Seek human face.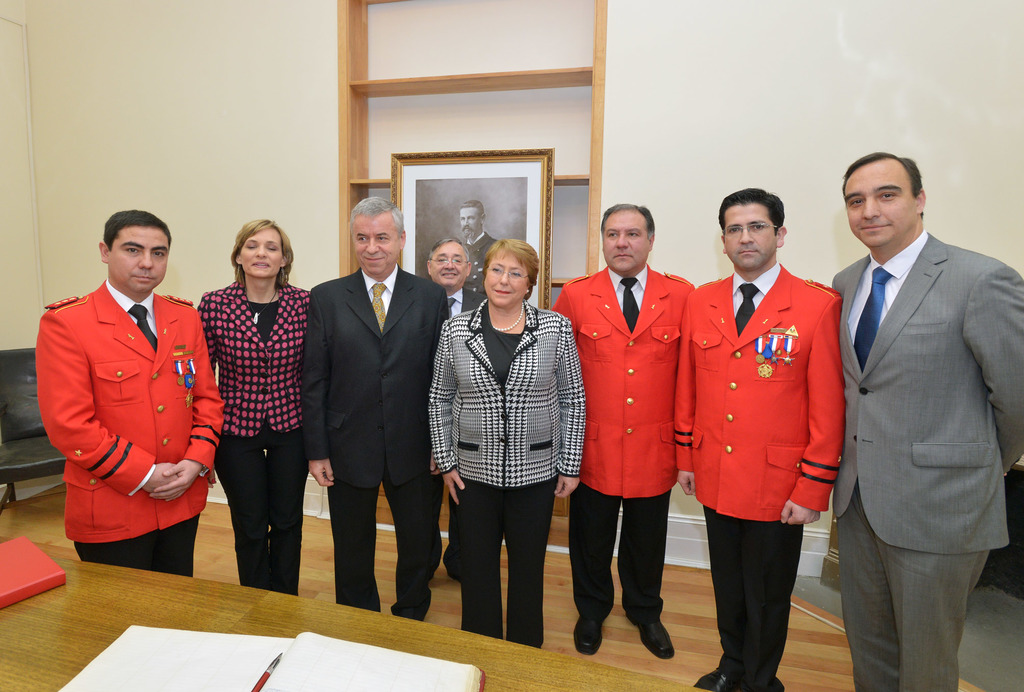
select_region(602, 213, 648, 274).
